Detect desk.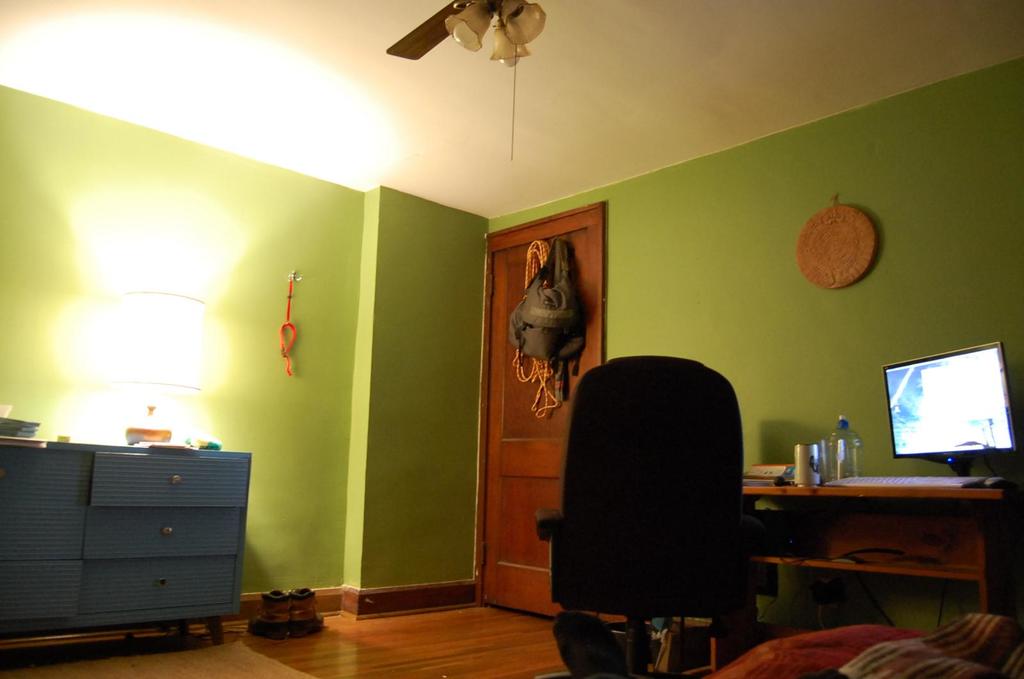
Detected at (x1=720, y1=471, x2=1009, y2=657).
